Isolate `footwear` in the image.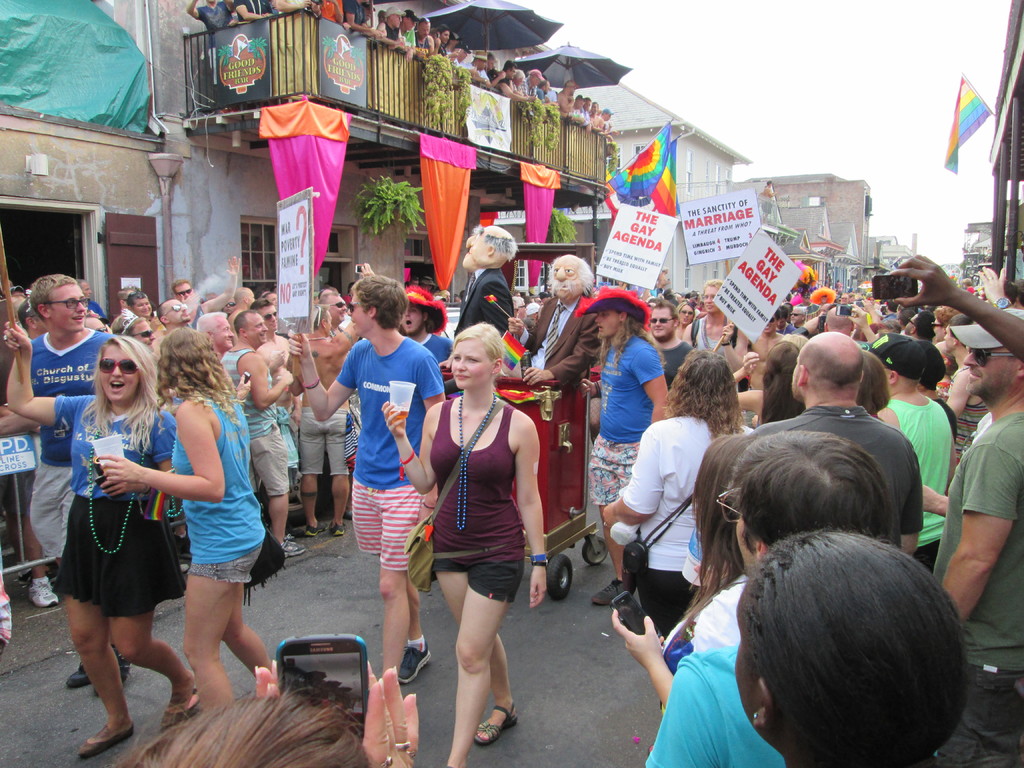
Isolated region: select_region(75, 719, 129, 756).
